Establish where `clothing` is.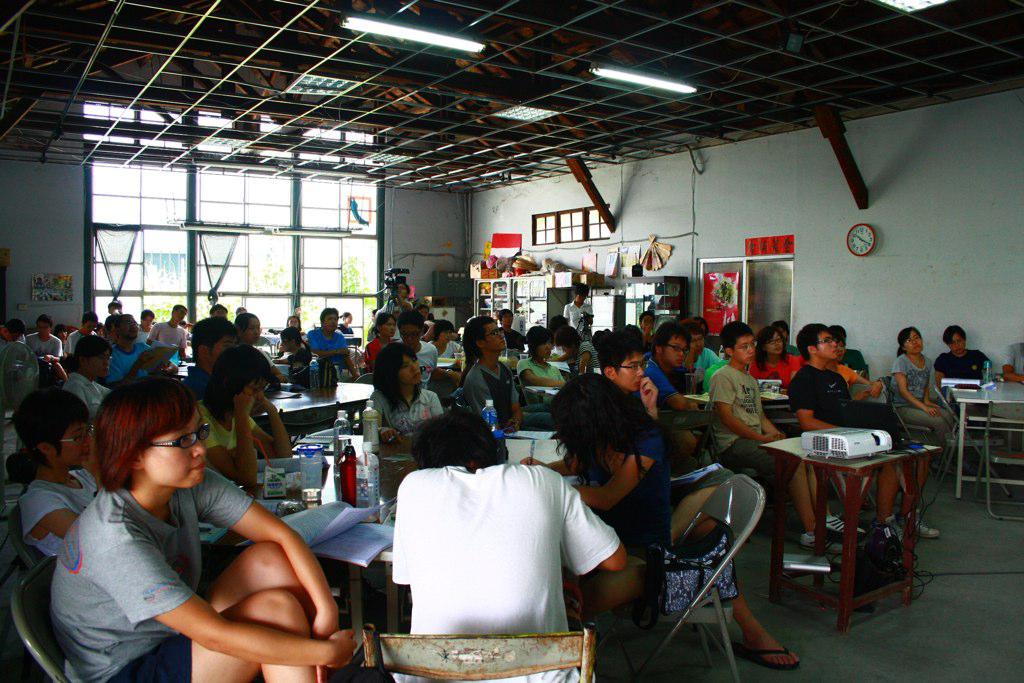
Established at bbox(200, 409, 259, 469).
